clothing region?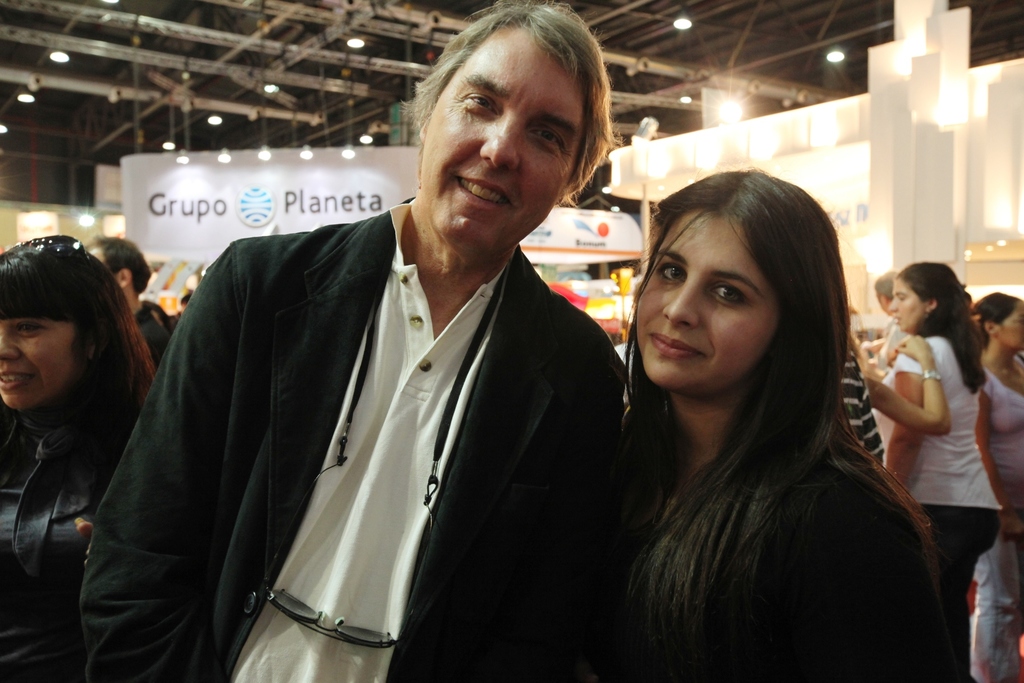
box=[872, 332, 1002, 682]
